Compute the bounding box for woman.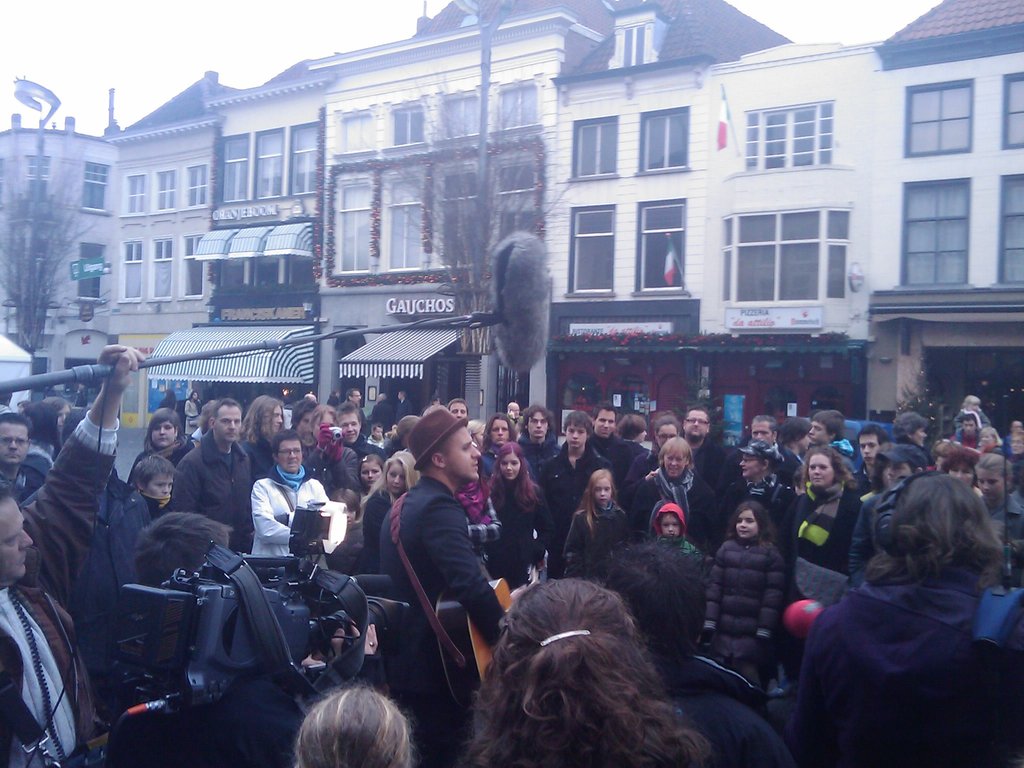
select_region(785, 447, 861, 606).
